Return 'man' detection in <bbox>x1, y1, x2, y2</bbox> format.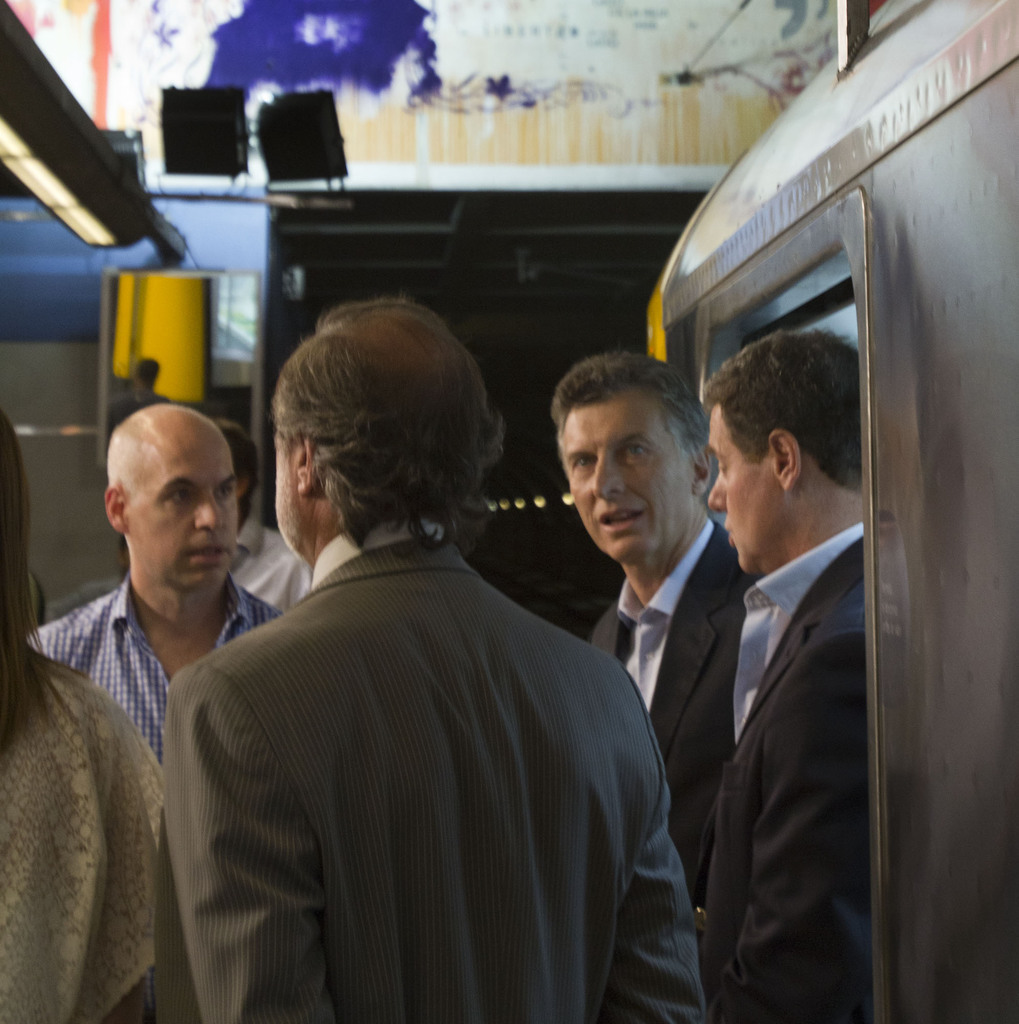
<bbox>715, 338, 869, 1023</bbox>.
